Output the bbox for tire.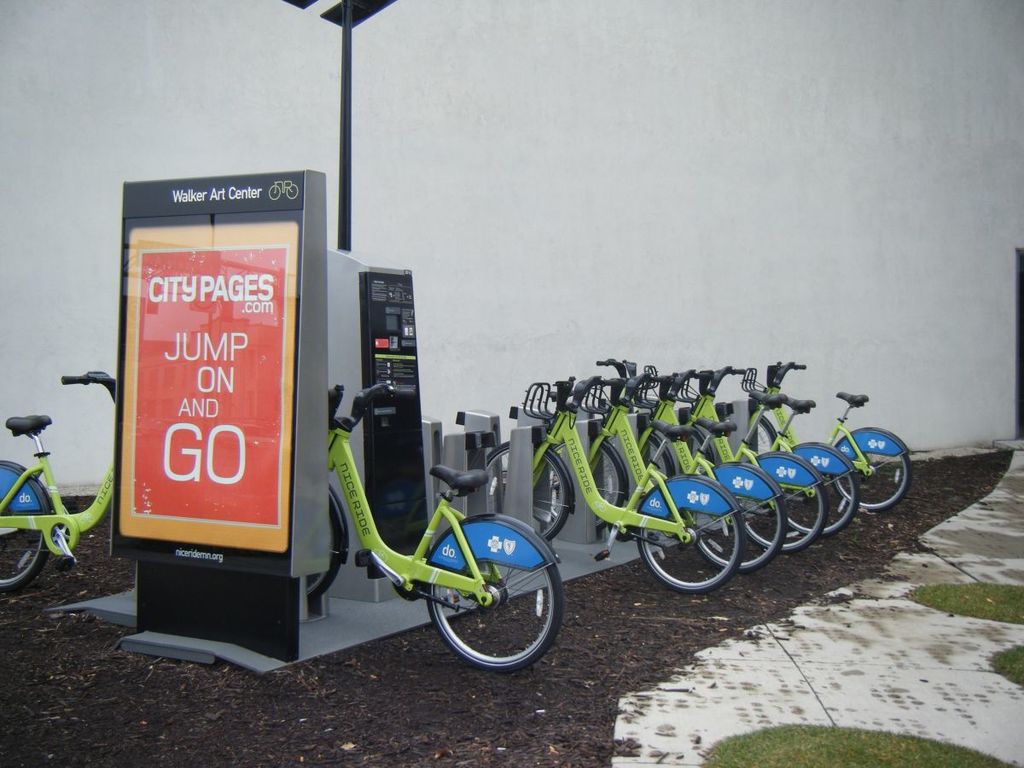
locate(306, 498, 340, 599).
